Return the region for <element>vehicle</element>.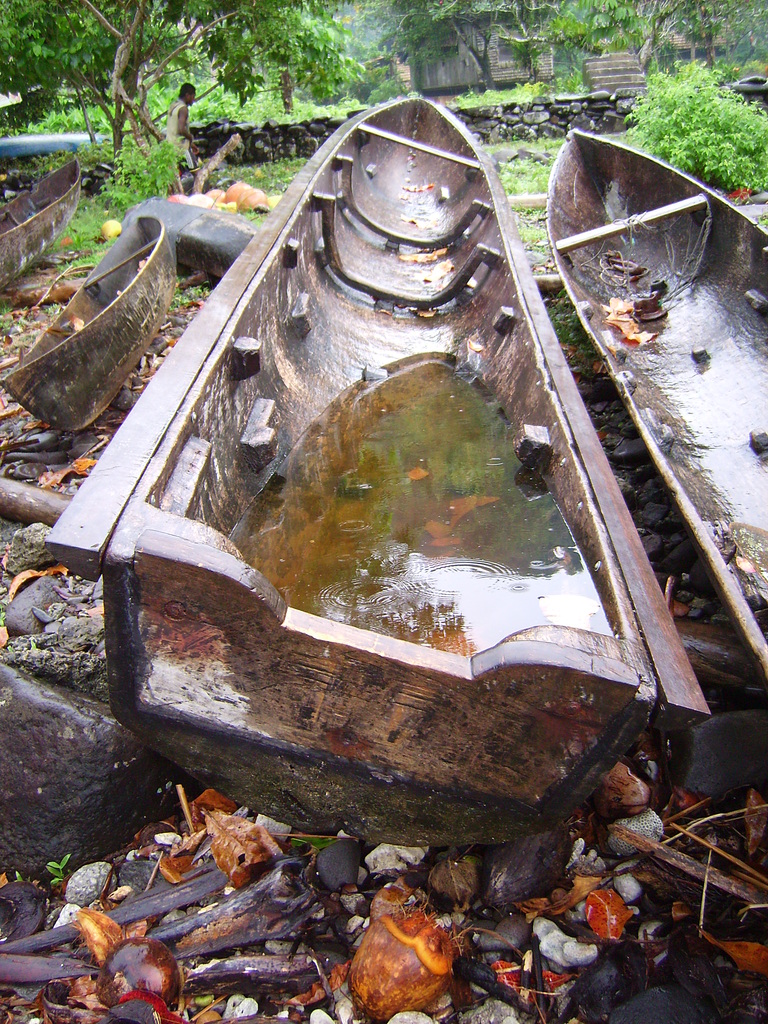
(48, 86, 717, 856).
